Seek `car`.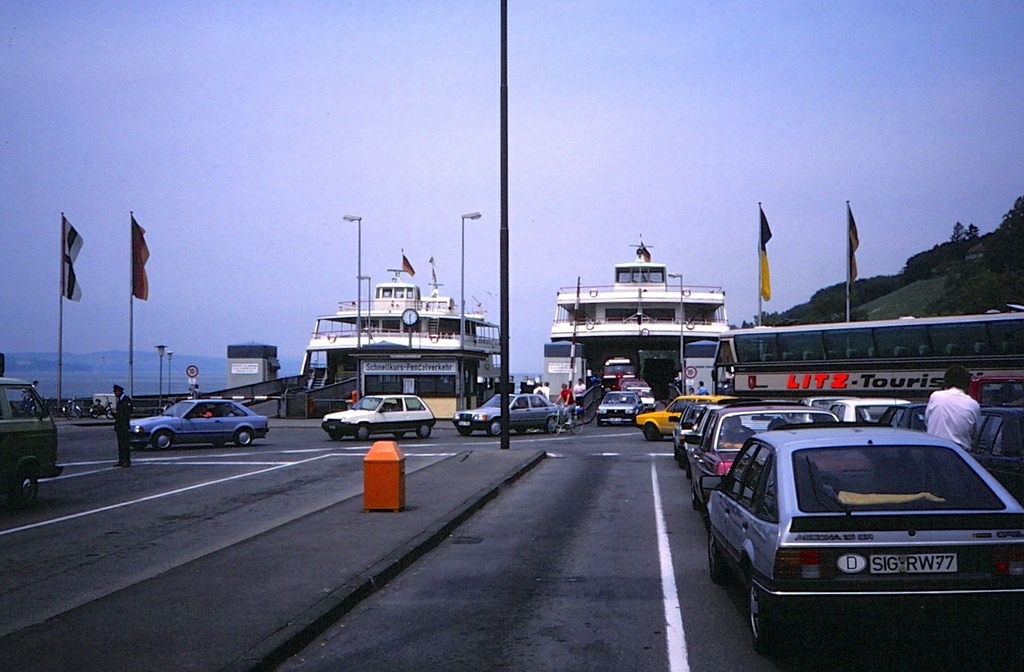
left=872, top=396, right=926, bottom=431.
